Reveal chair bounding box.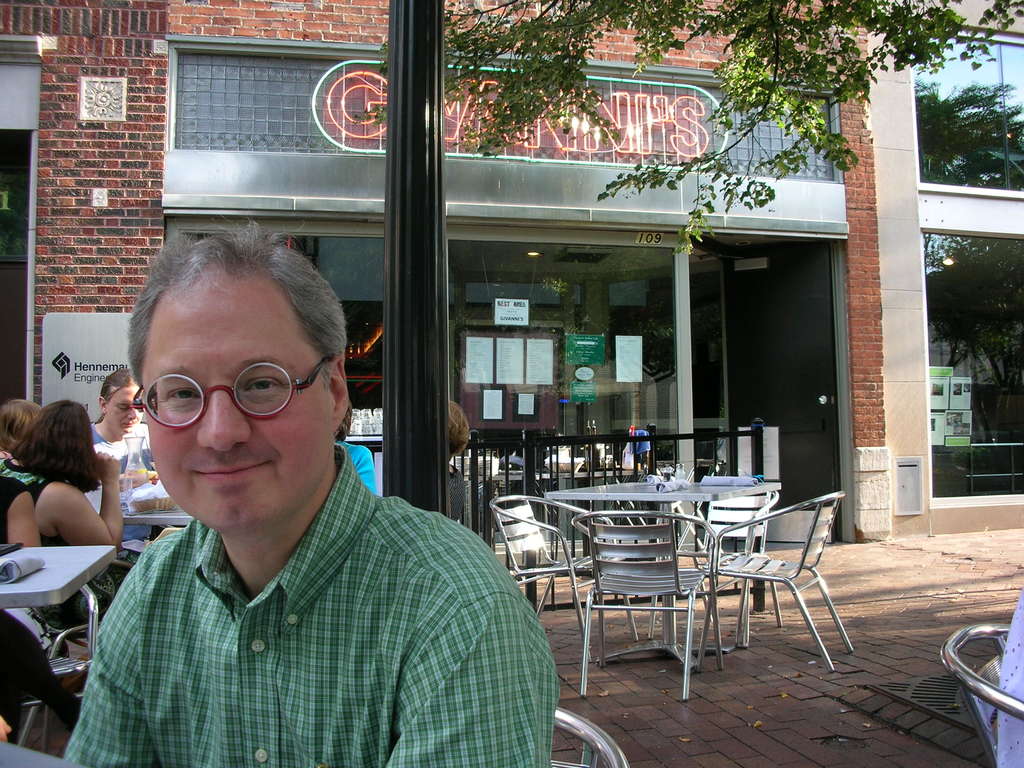
Revealed: x1=552 y1=702 x2=629 y2=767.
